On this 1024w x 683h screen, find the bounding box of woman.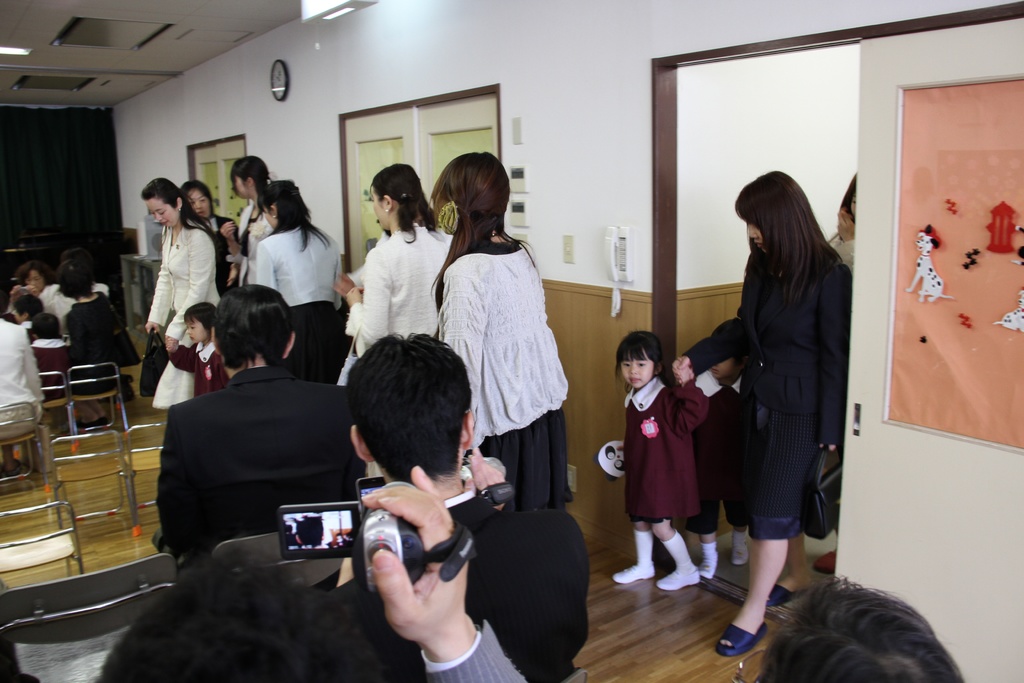
Bounding box: 8:258:62:308.
